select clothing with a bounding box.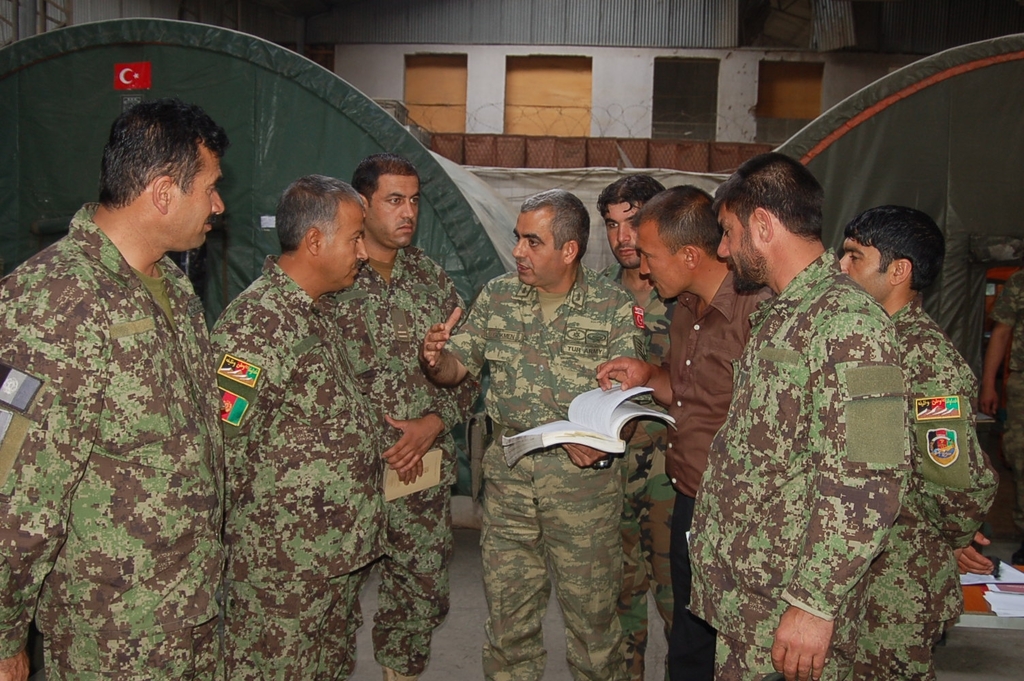
[445, 259, 647, 680].
